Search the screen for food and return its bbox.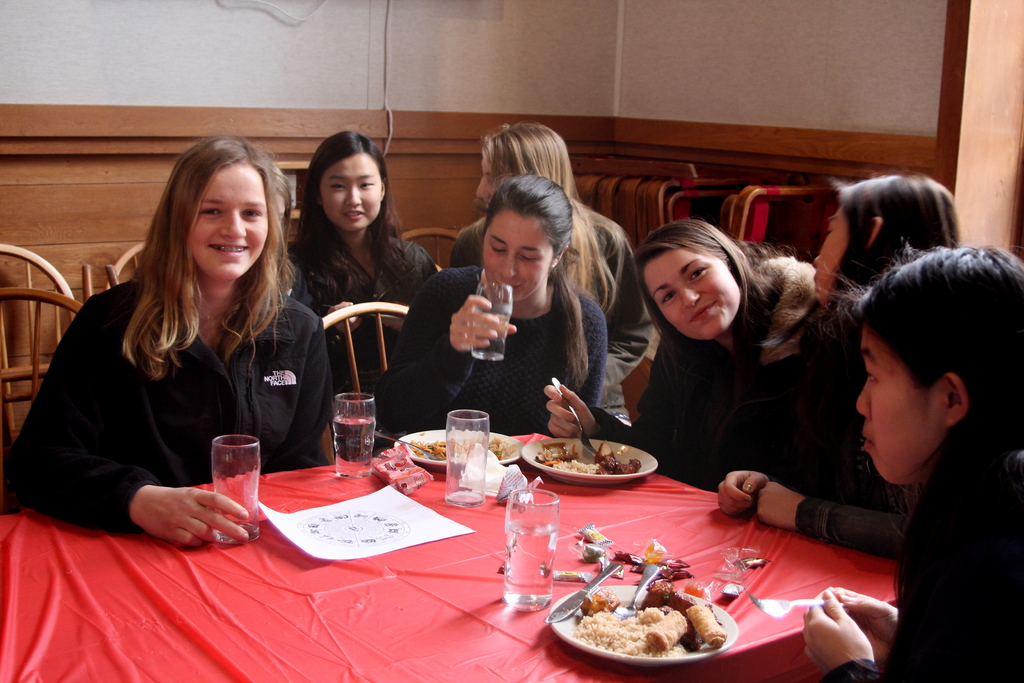
Found: rect(572, 525, 687, 579).
